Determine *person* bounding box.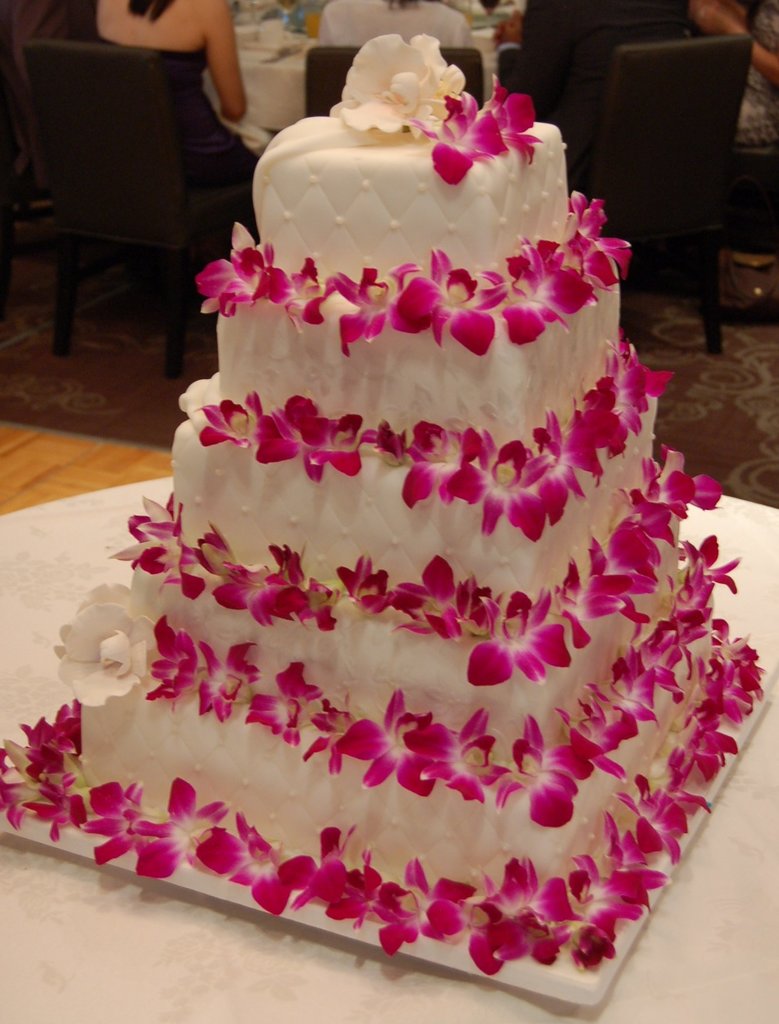
Determined: box=[696, 0, 778, 138].
